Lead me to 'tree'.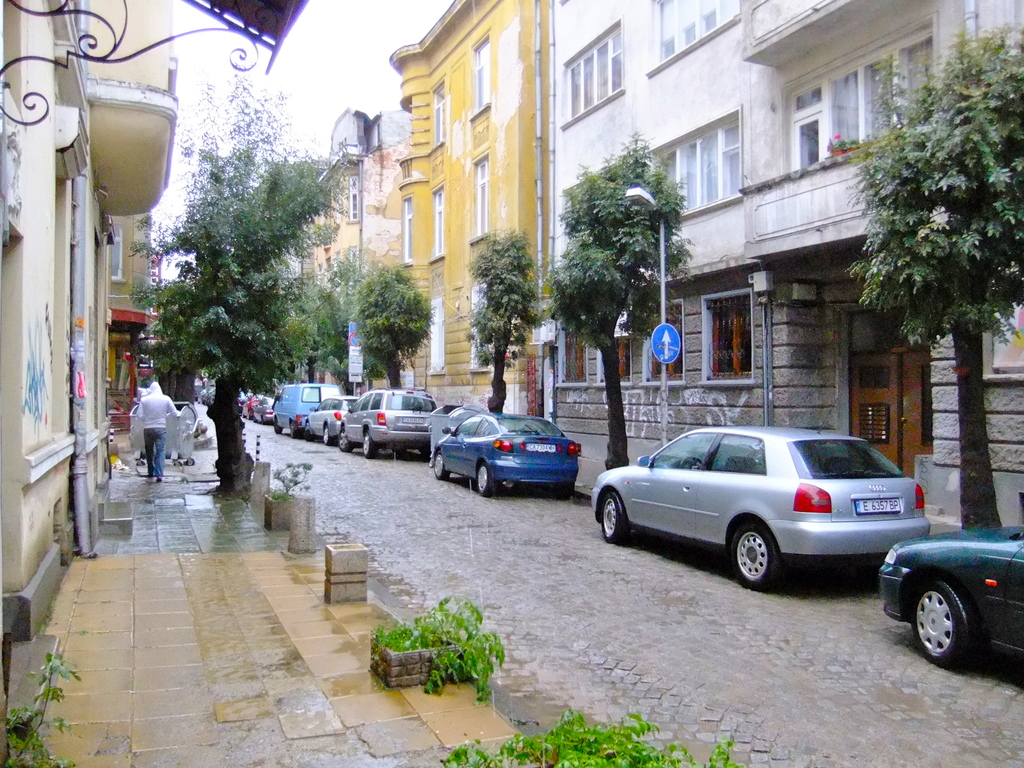
Lead to detection(460, 228, 545, 413).
